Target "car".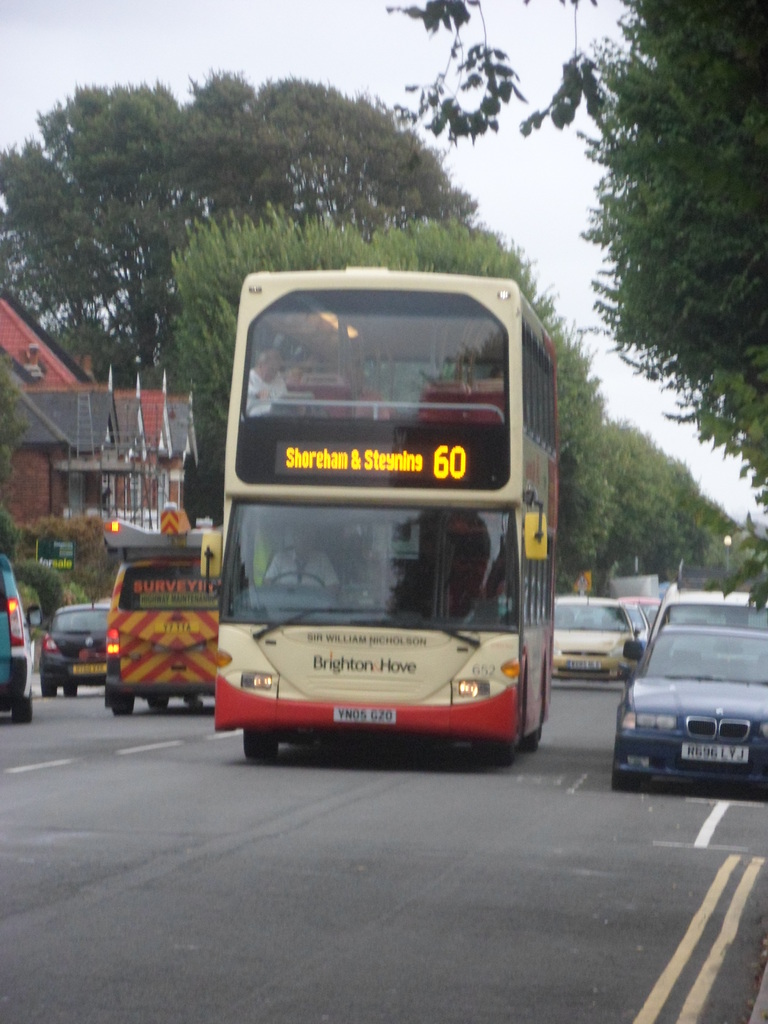
Target region: (41, 601, 120, 698).
